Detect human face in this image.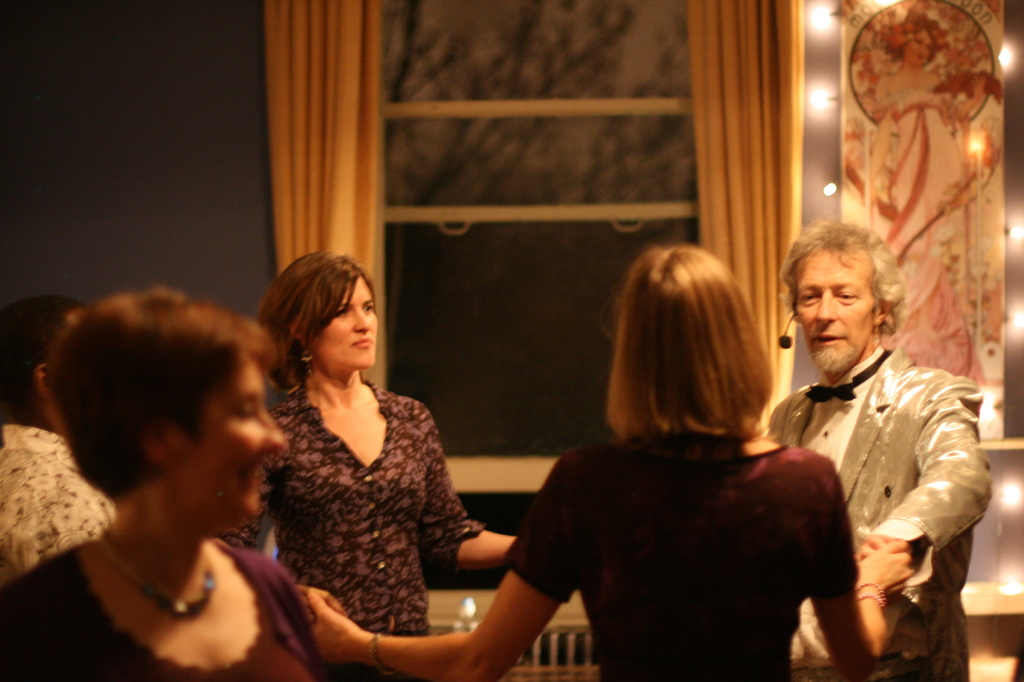
Detection: x1=184 y1=354 x2=289 y2=516.
